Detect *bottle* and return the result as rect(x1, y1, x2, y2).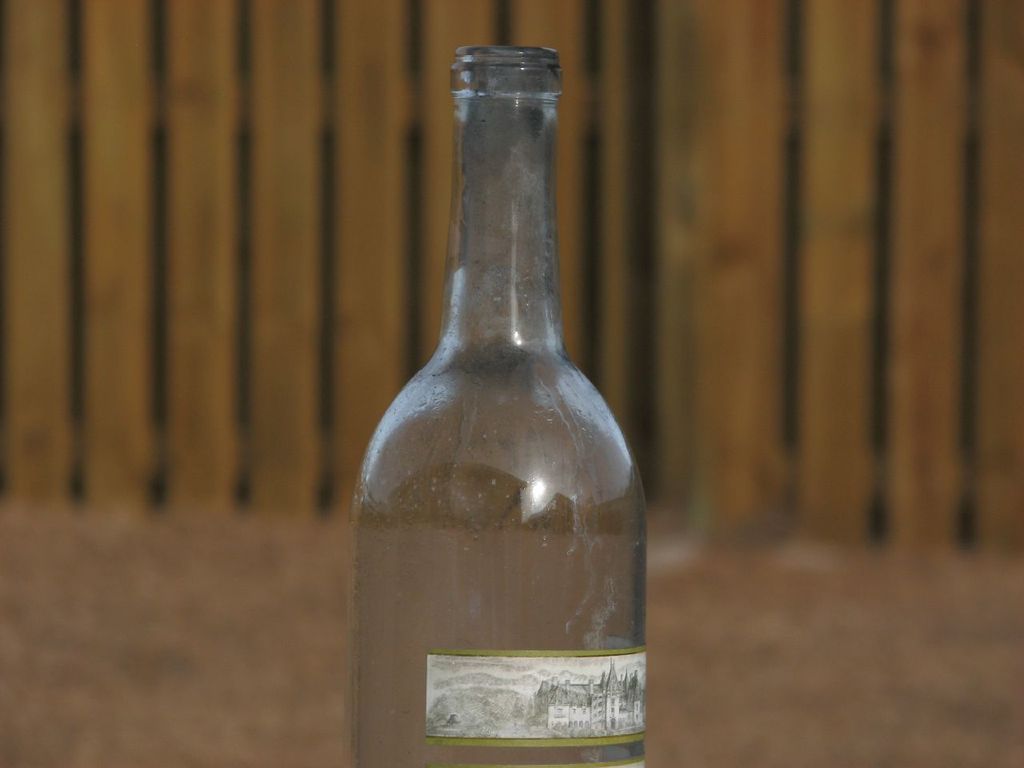
rect(342, 70, 653, 767).
